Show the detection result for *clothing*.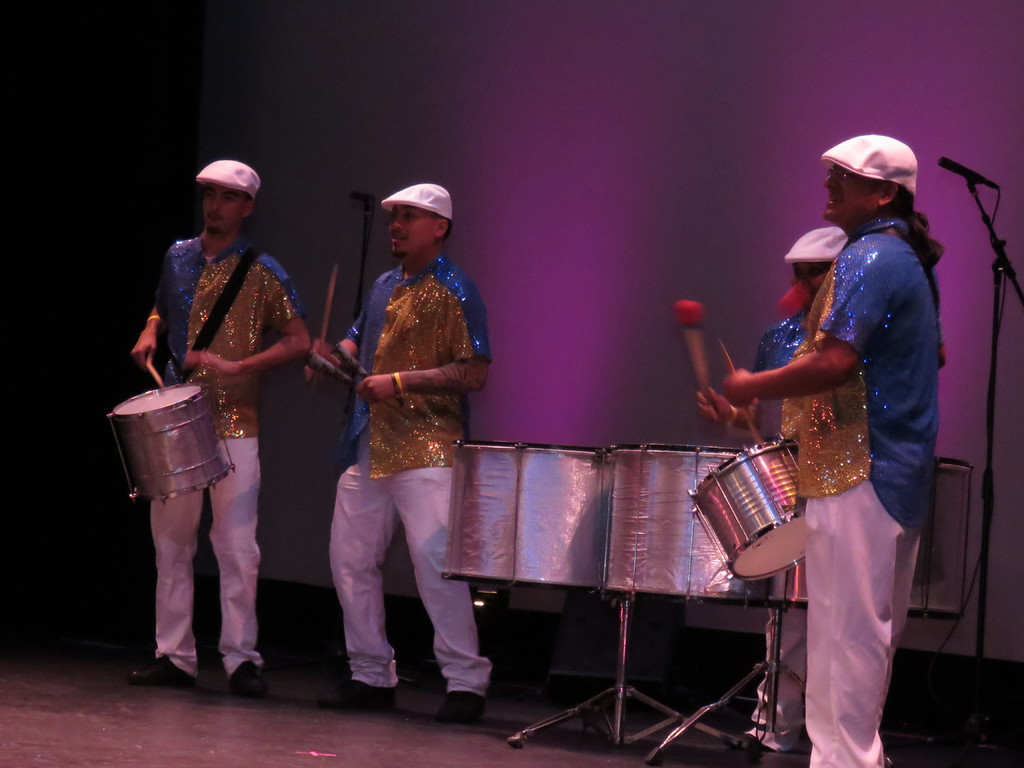
755/312/822/437.
